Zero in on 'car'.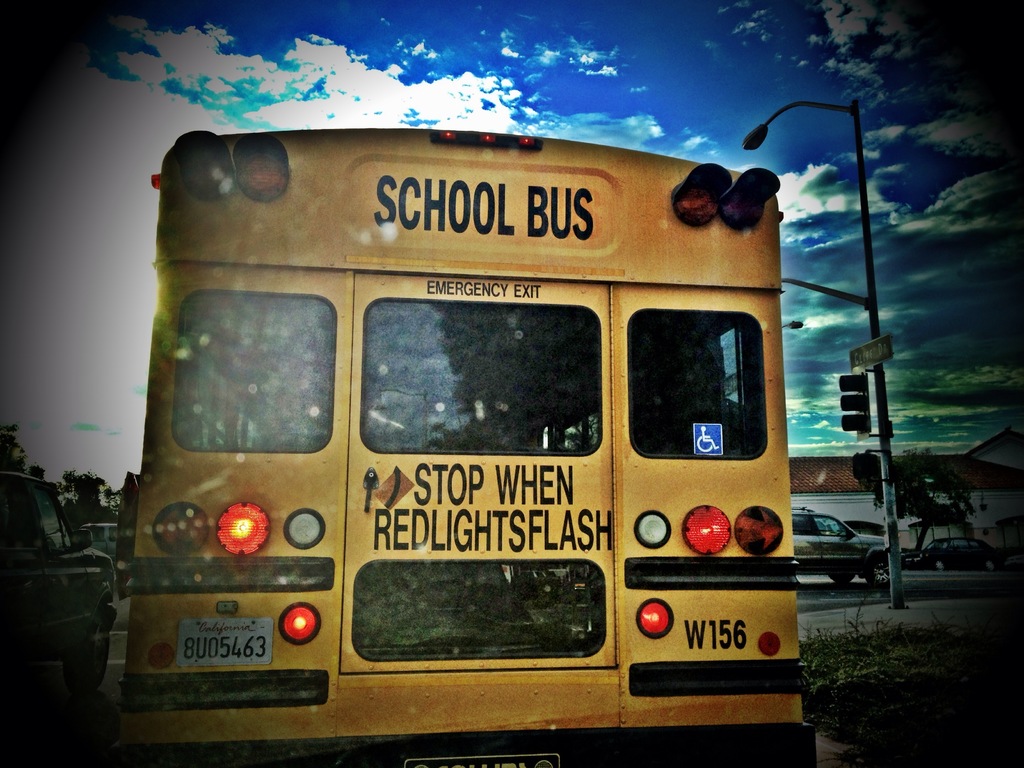
Zeroed in: {"left": 899, "top": 536, "right": 1006, "bottom": 575}.
